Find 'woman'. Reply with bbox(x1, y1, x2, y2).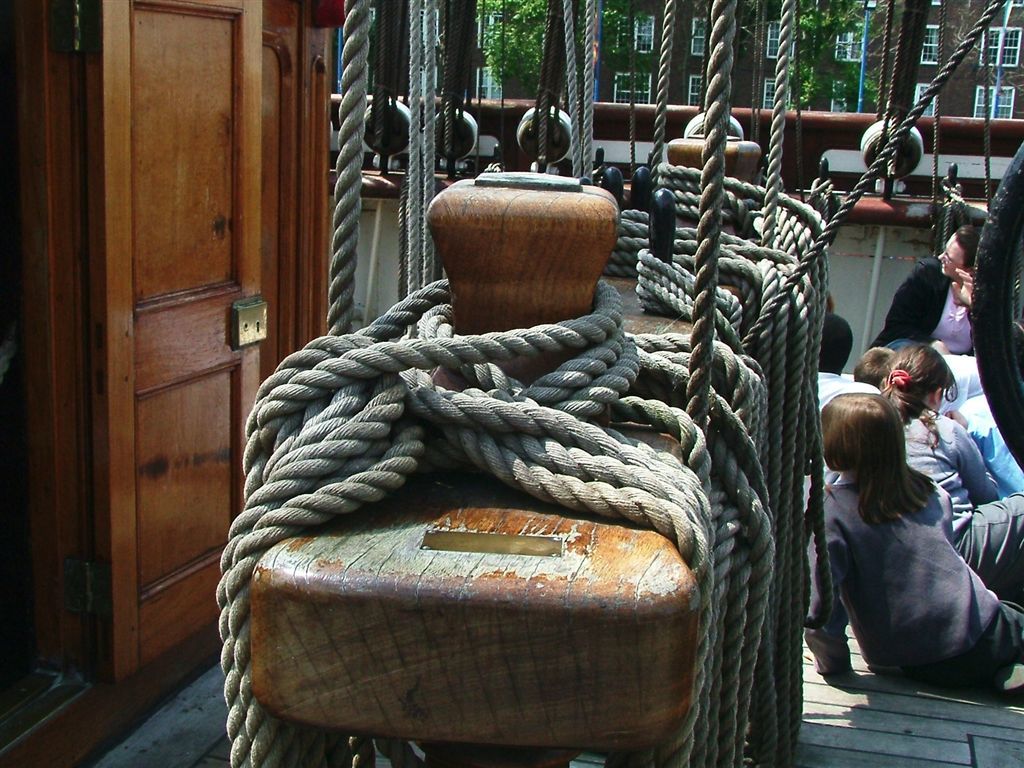
bbox(878, 346, 1023, 582).
